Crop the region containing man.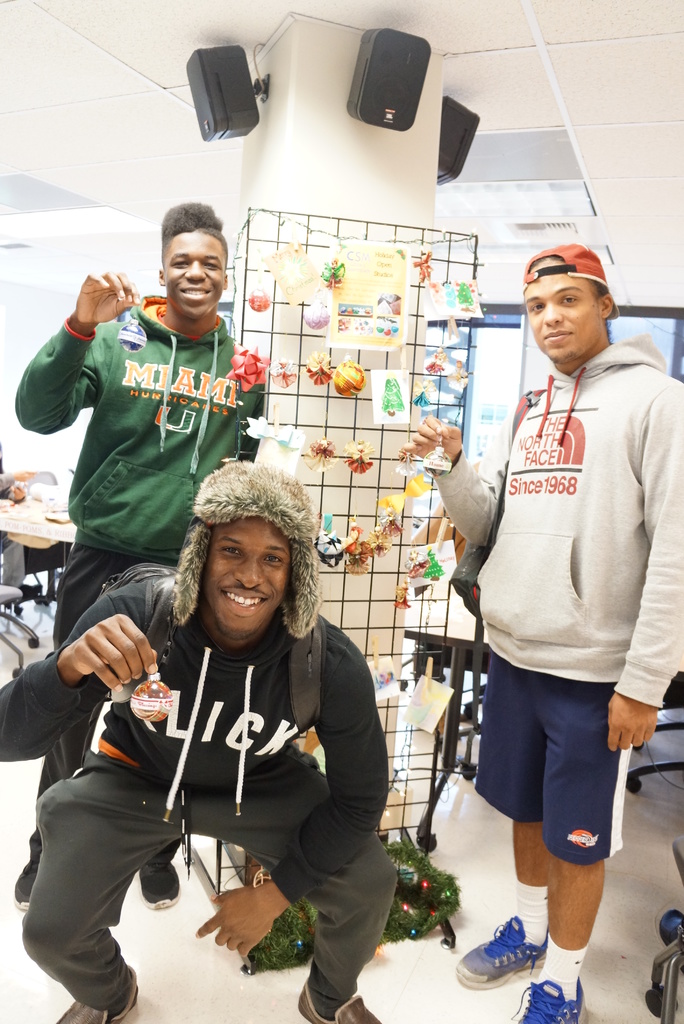
Crop region: (left=0, top=461, right=401, bottom=1023).
